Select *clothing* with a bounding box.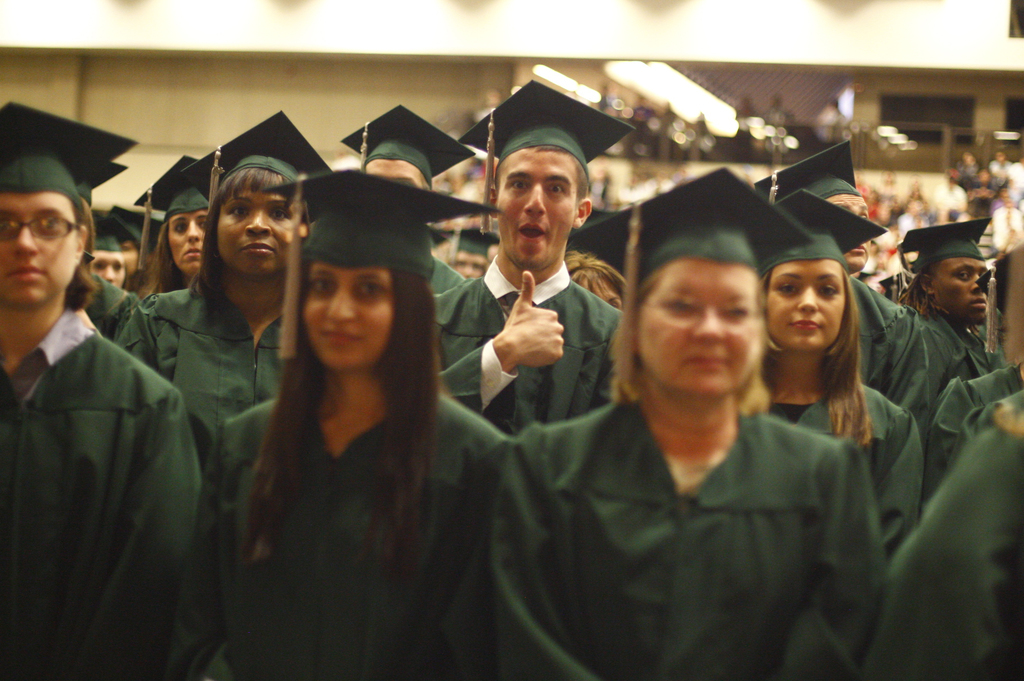
l=846, t=280, r=925, b=406.
